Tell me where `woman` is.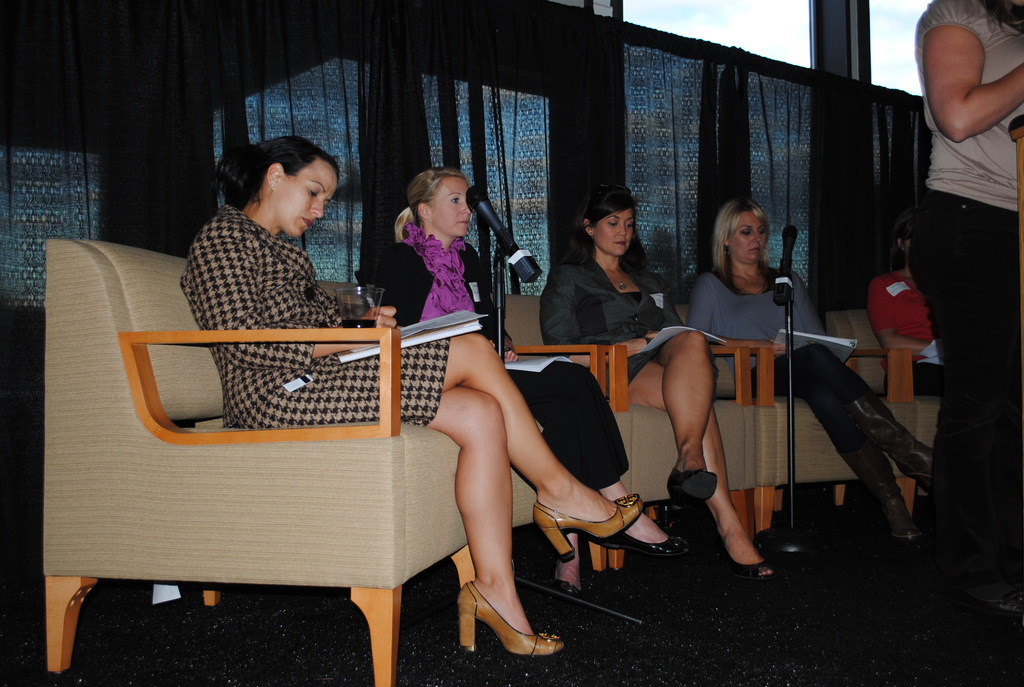
`woman` is at <box>177,133,650,663</box>.
